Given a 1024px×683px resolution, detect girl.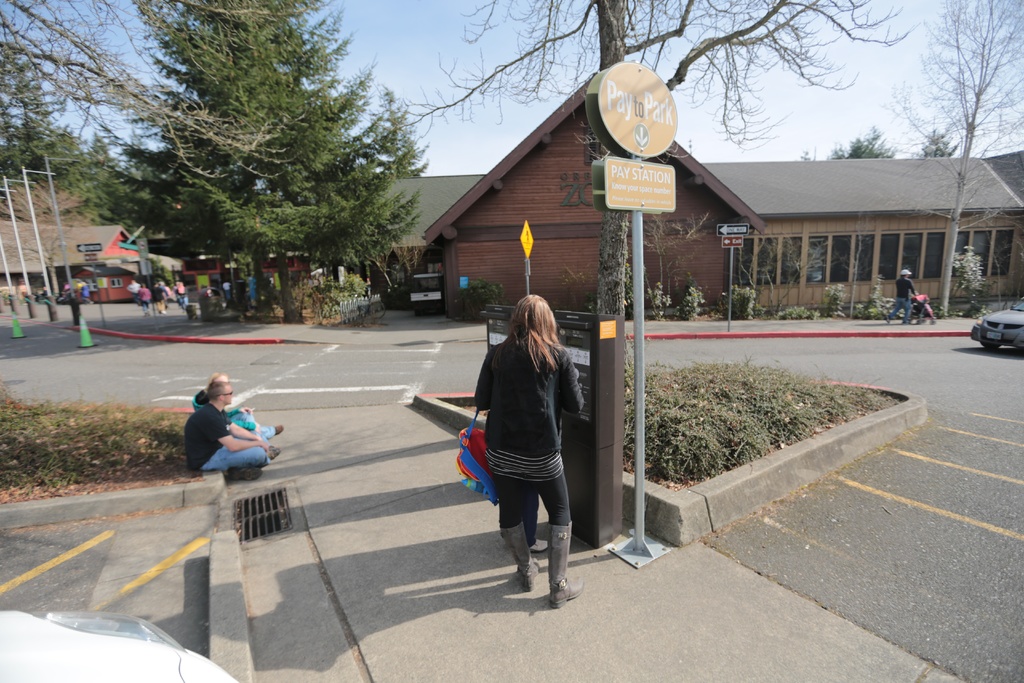
472, 295, 588, 606.
